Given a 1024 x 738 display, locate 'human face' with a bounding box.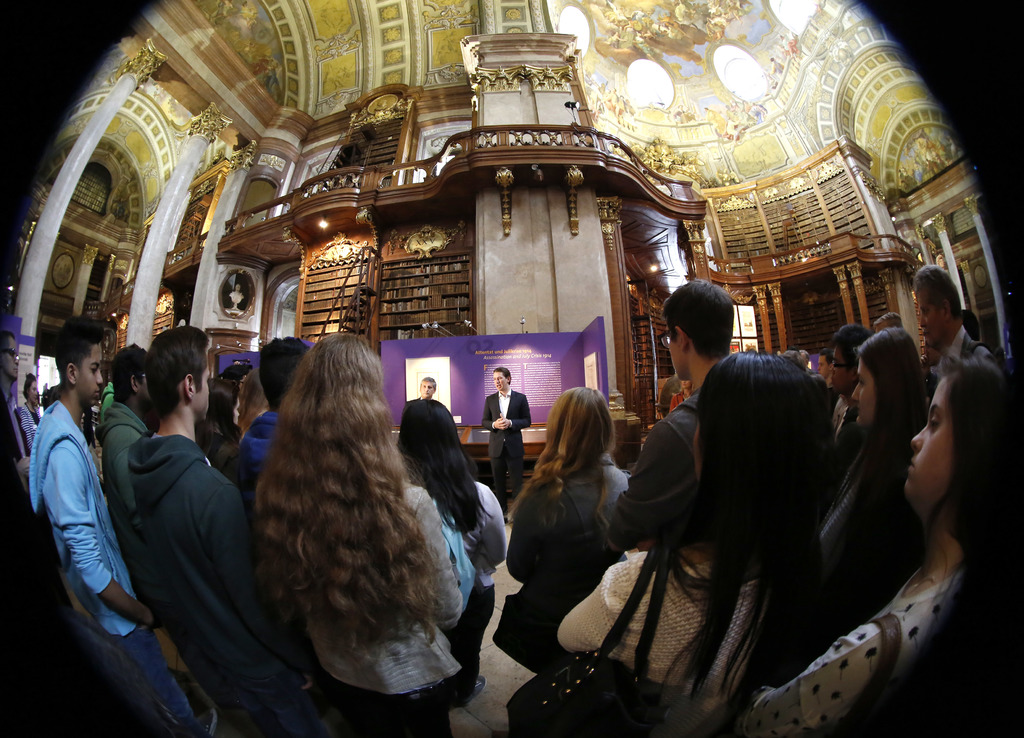
Located: 26 379 36 405.
